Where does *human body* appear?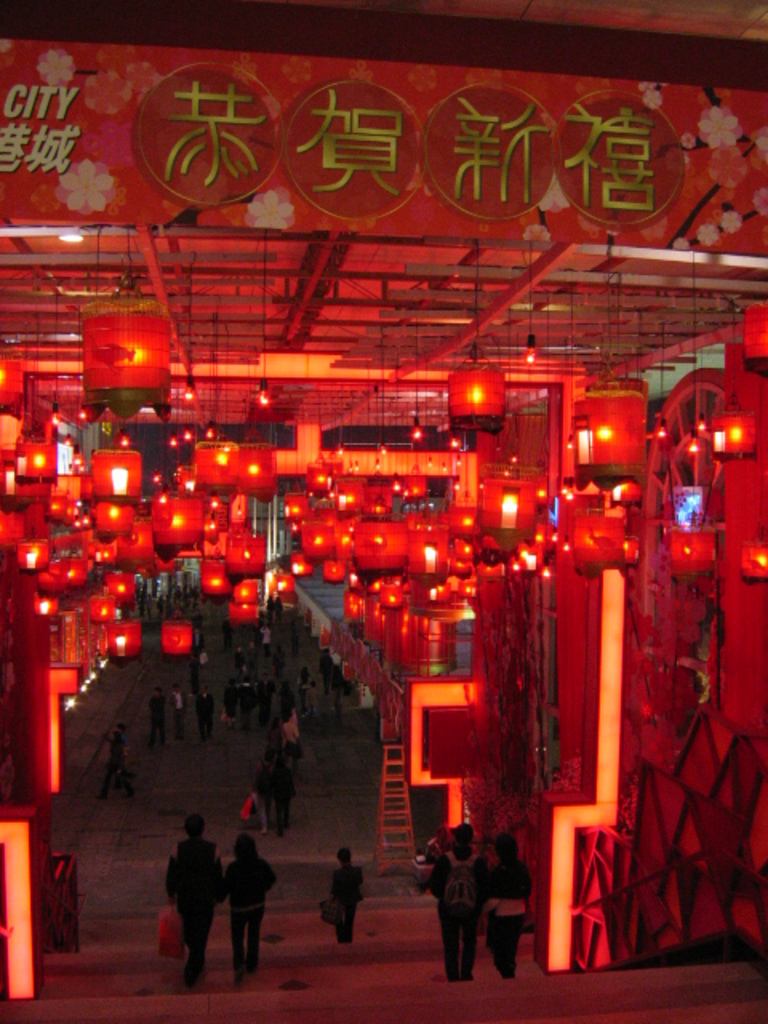
Appears at 282/710/307/776.
